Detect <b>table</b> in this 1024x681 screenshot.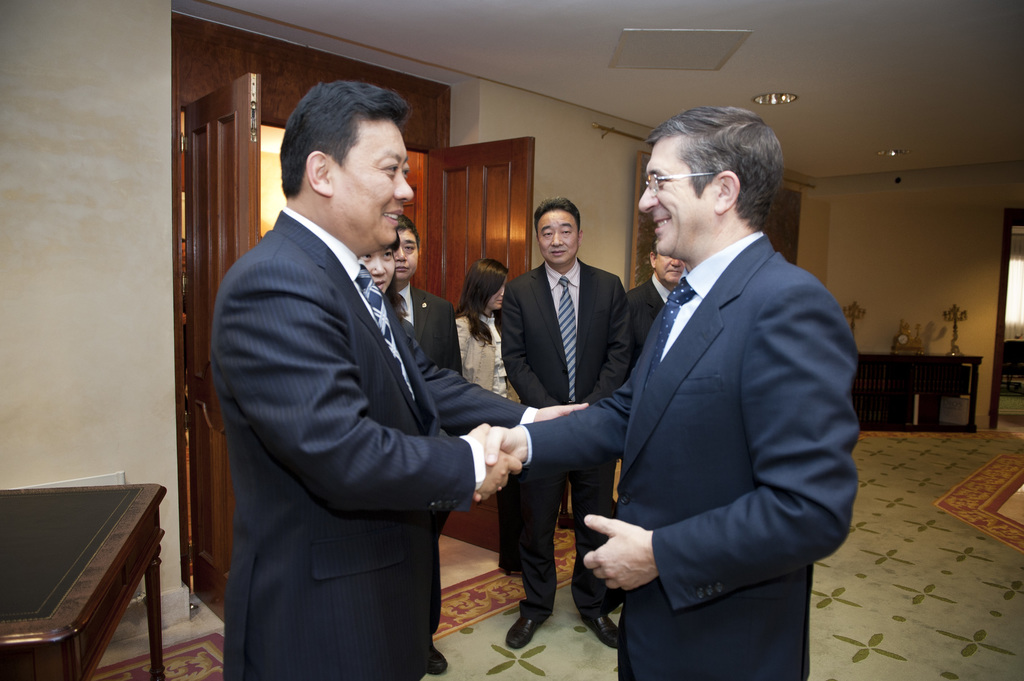
Detection: {"left": 1, "top": 453, "right": 220, "bottom": 680}.
